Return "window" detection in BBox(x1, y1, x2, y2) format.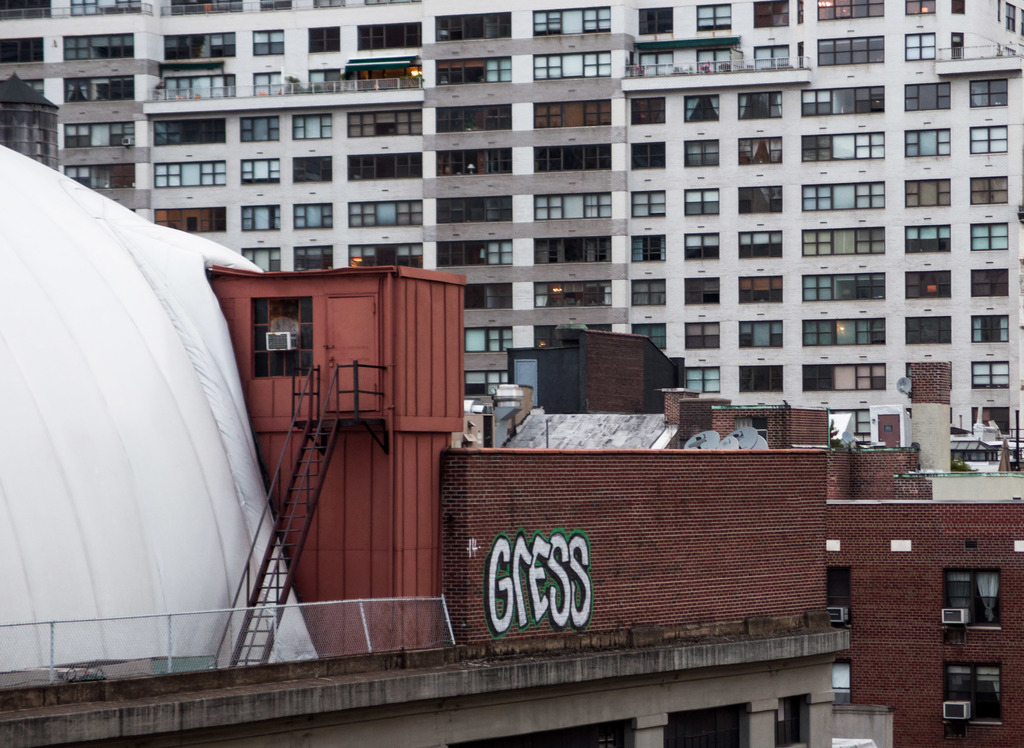
BBox(465, 321, 511, 357).
